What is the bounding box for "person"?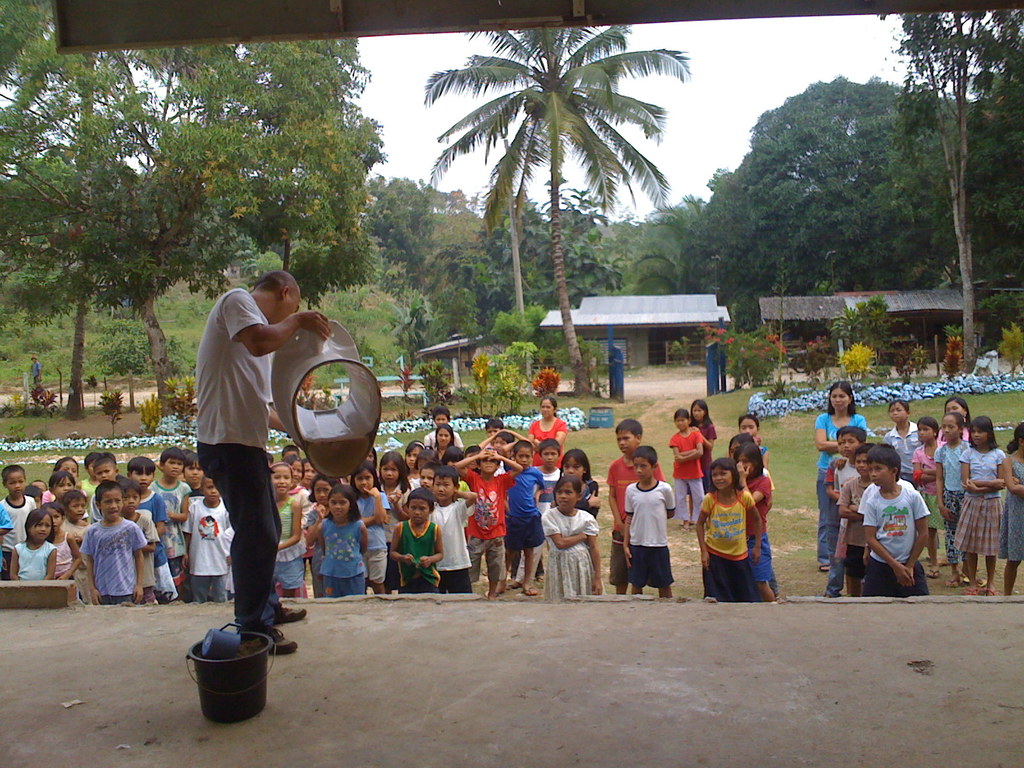
rect(729, 441, 781, 600).
